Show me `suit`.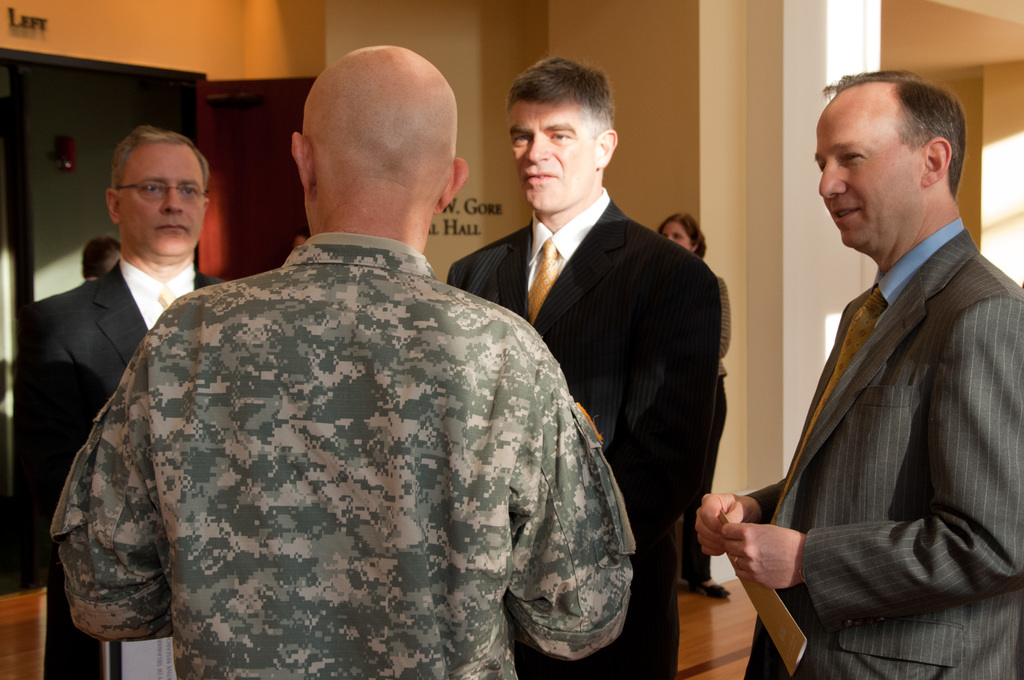
`suit` is here: rect(0, 252, 229, 679).
